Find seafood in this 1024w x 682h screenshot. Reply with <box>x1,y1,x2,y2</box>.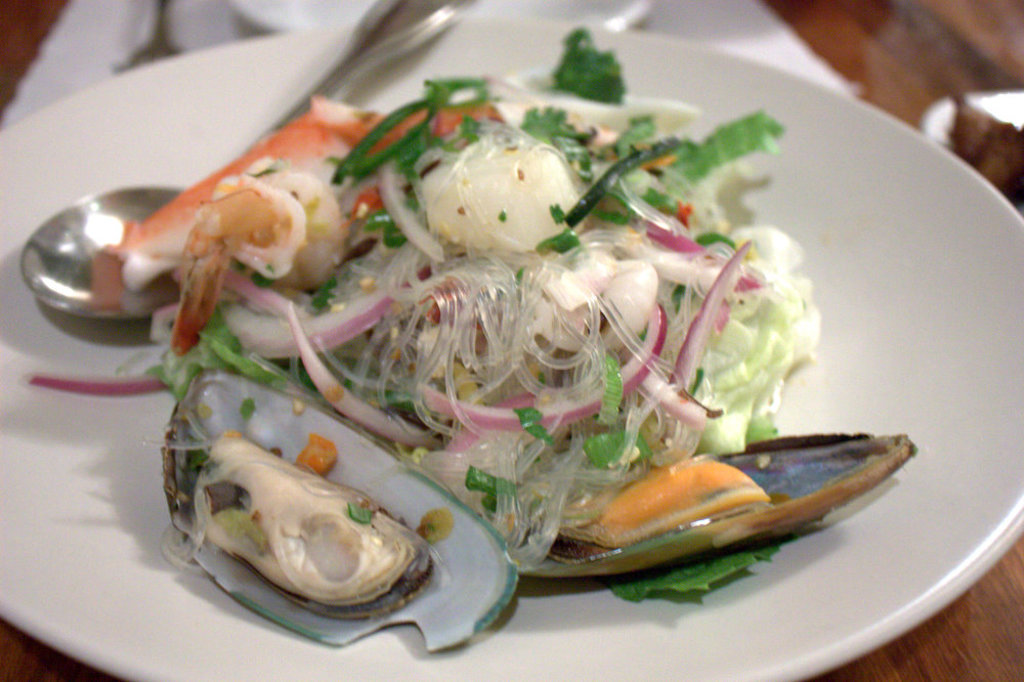
<box>157,364,525,648</box>.
